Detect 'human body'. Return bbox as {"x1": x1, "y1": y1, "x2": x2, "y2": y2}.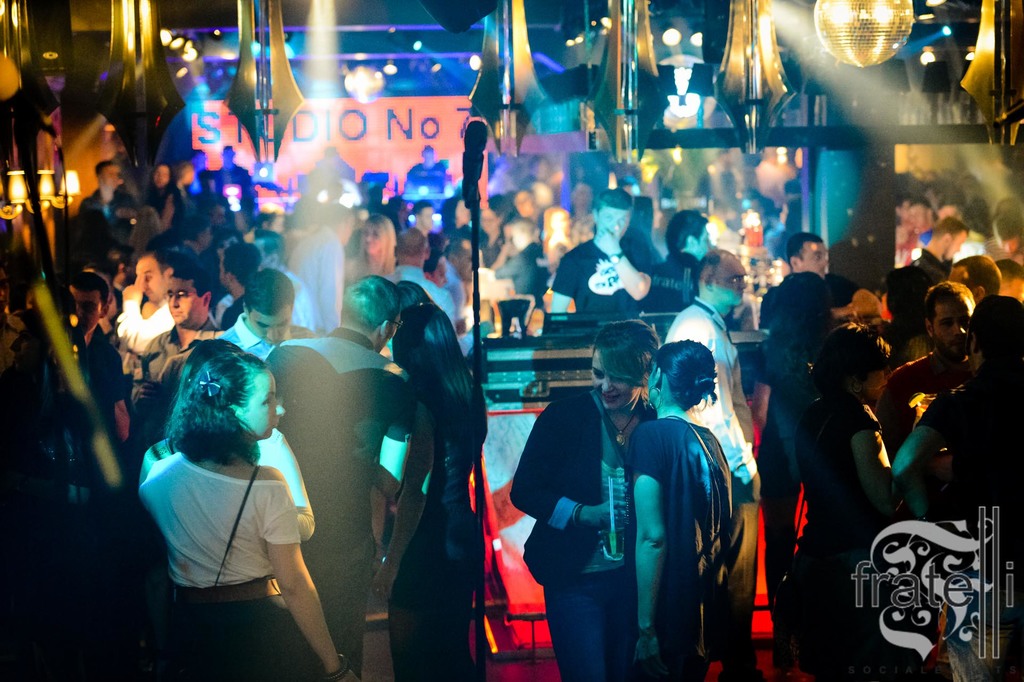
{"x1": 80, "y1": 325, "x2": 131, "y2": 456}.
